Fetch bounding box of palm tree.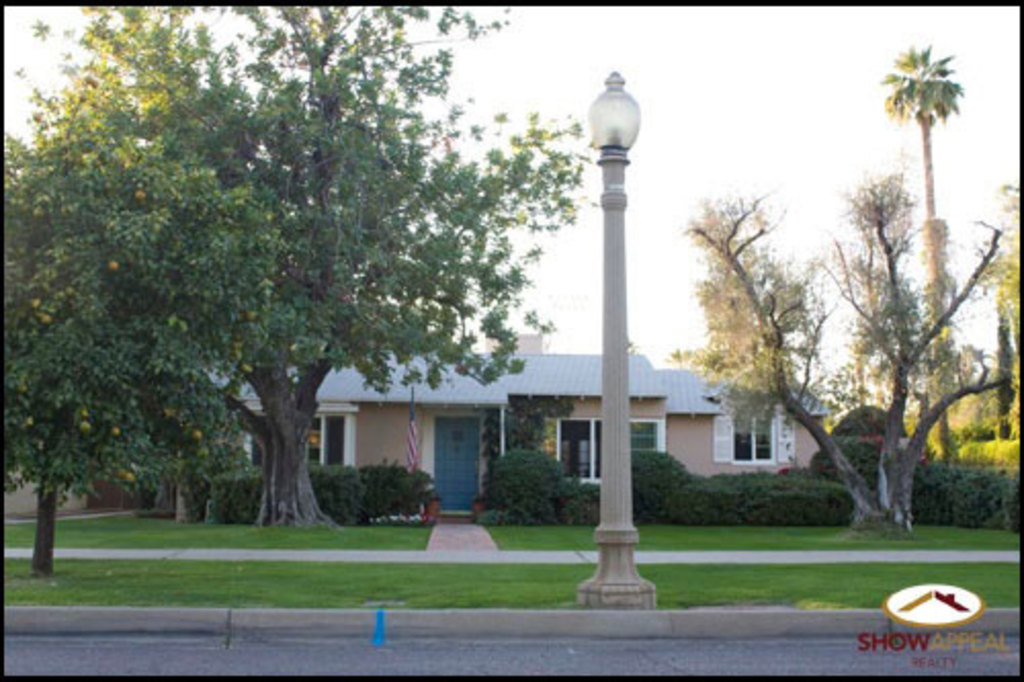
Bbox: 877 43 958 461.
